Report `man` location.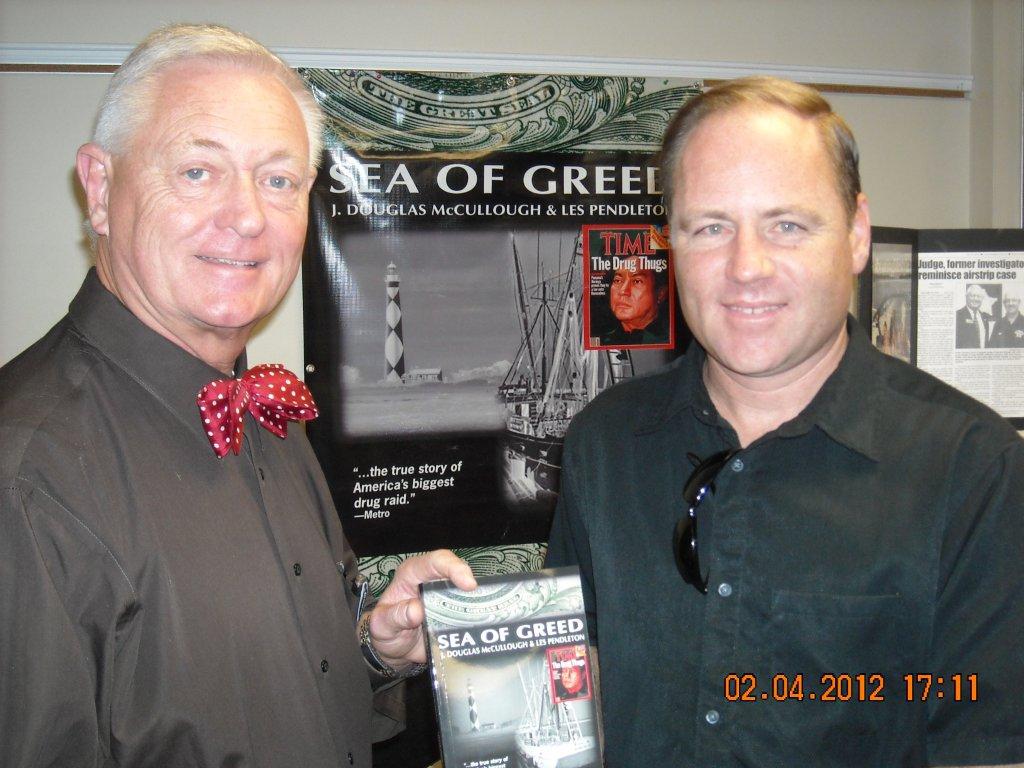
Report: l=957, t=284, r=994, b=351.
